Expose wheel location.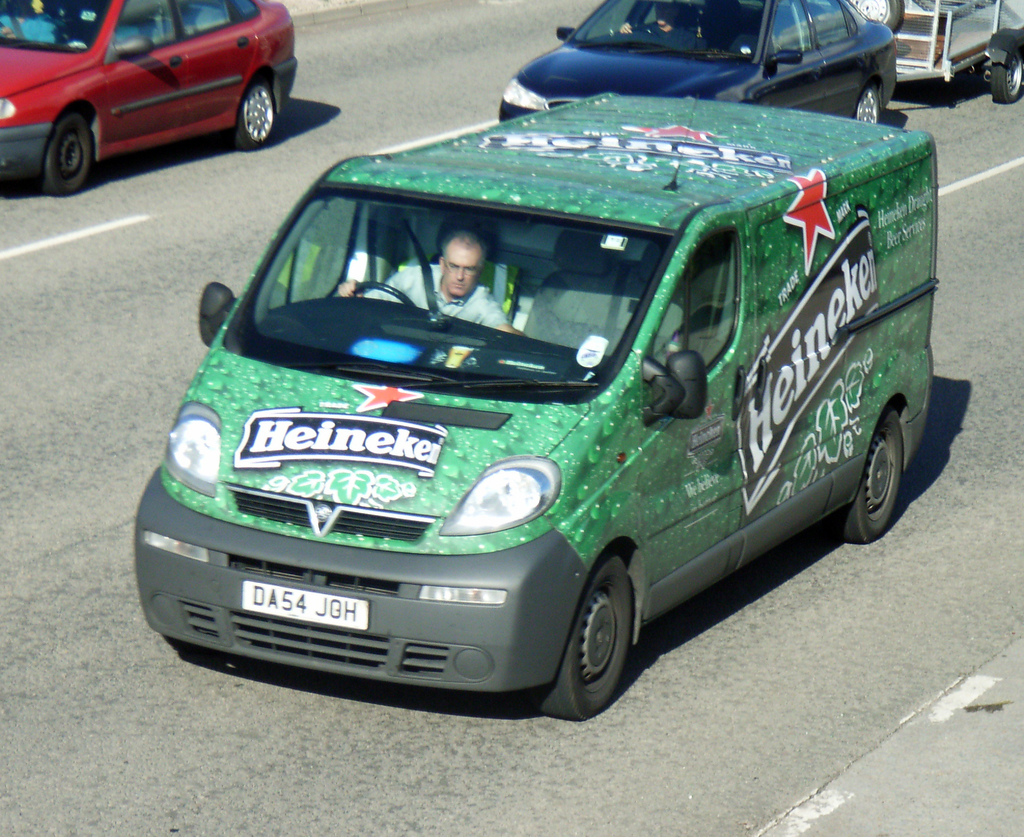
Exposed at [left=854, top=92, right=886, bottom=129].
